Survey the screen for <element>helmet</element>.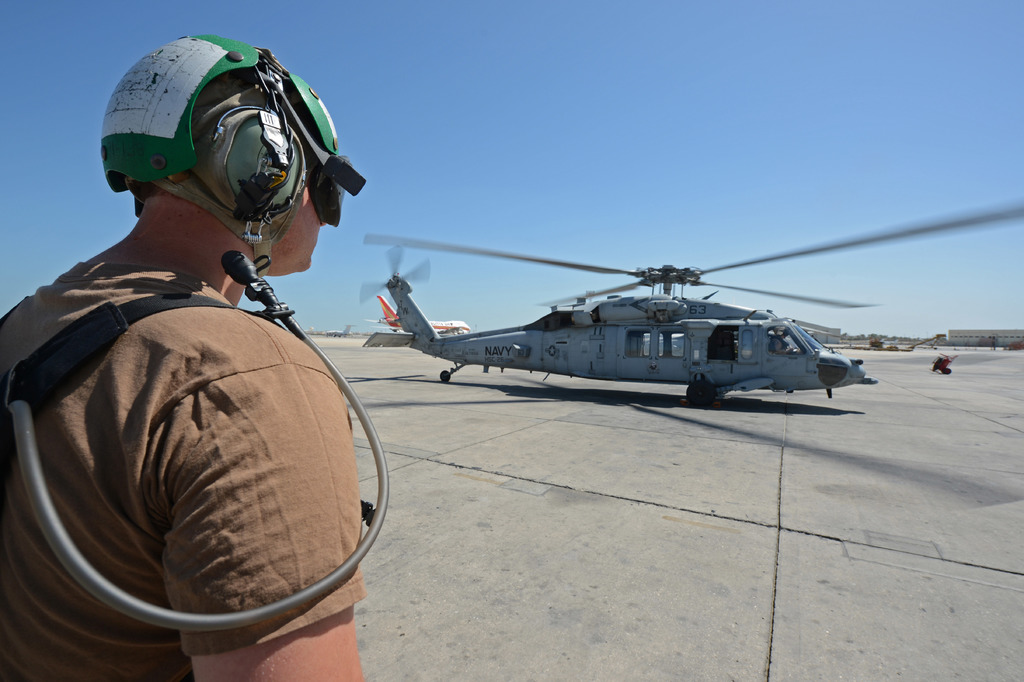
Survey found: <region>97, 41, 344, 278</region>.
